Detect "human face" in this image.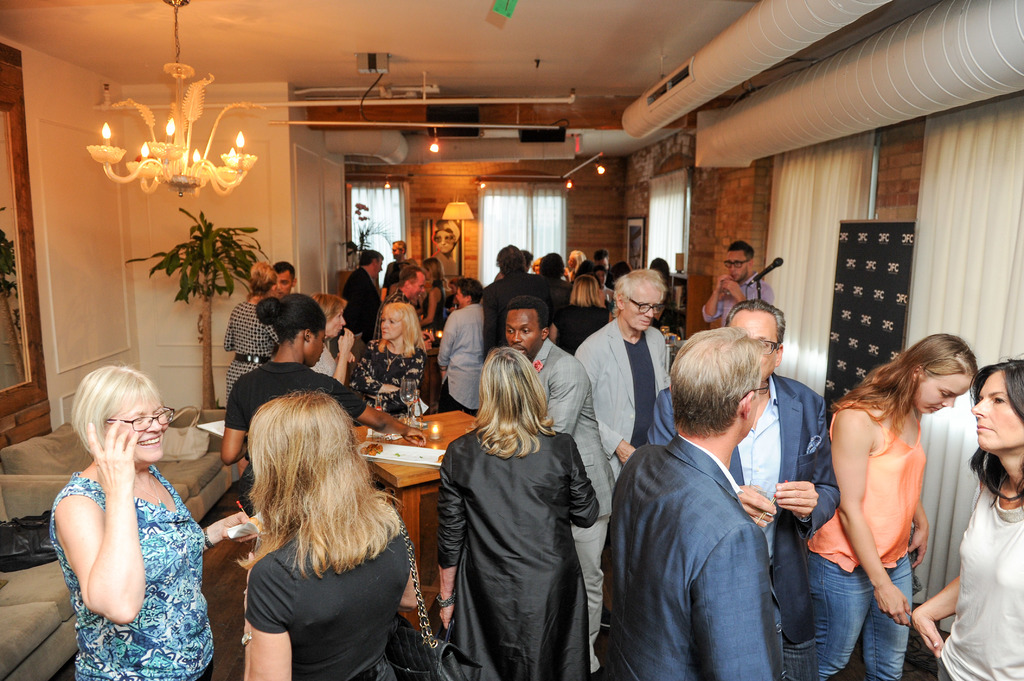
Detection: box(733, 307, 784, 383).
